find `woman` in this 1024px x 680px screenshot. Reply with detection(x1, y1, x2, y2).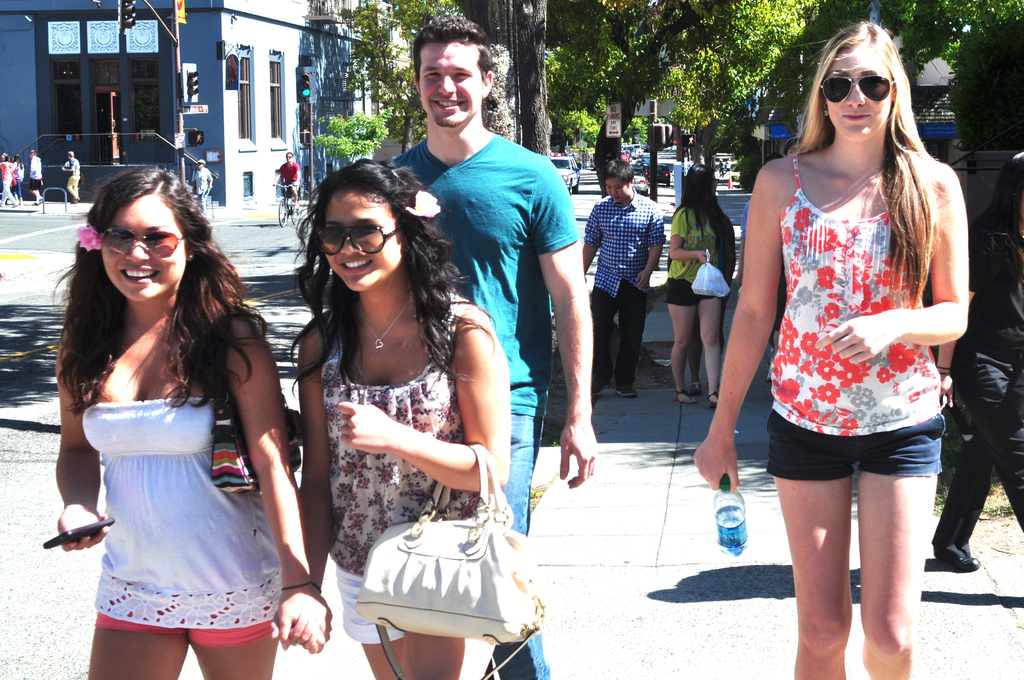
detection(16, 156, 29, 207).
